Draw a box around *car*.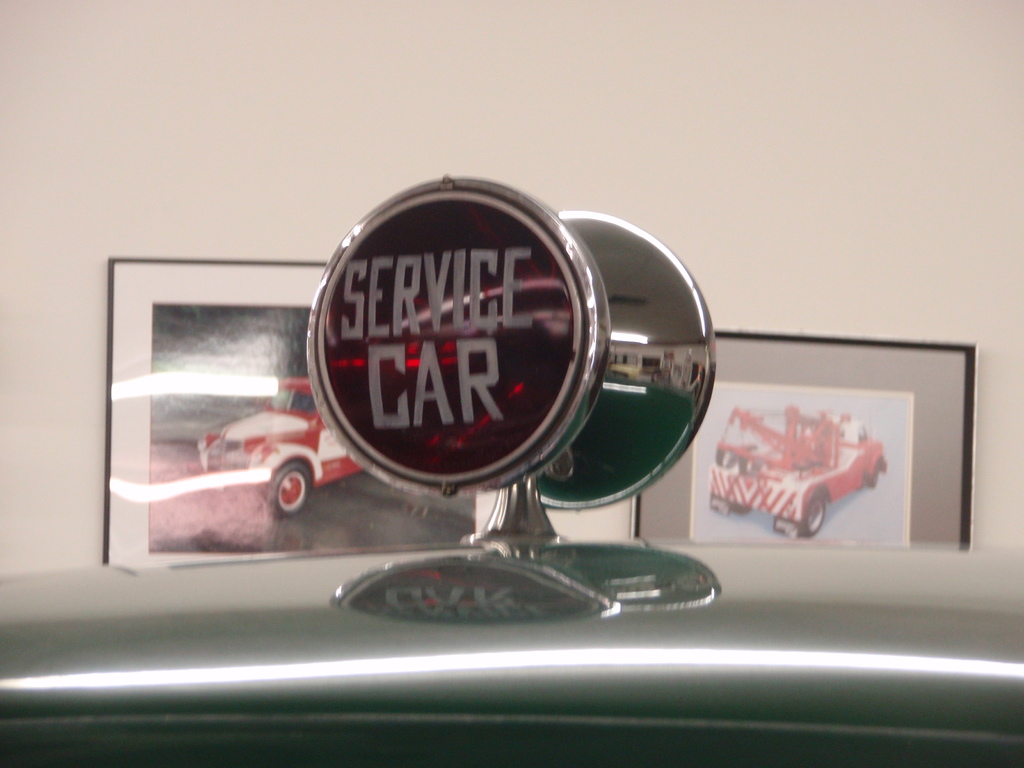
<box>710,404,888,537</box>.
